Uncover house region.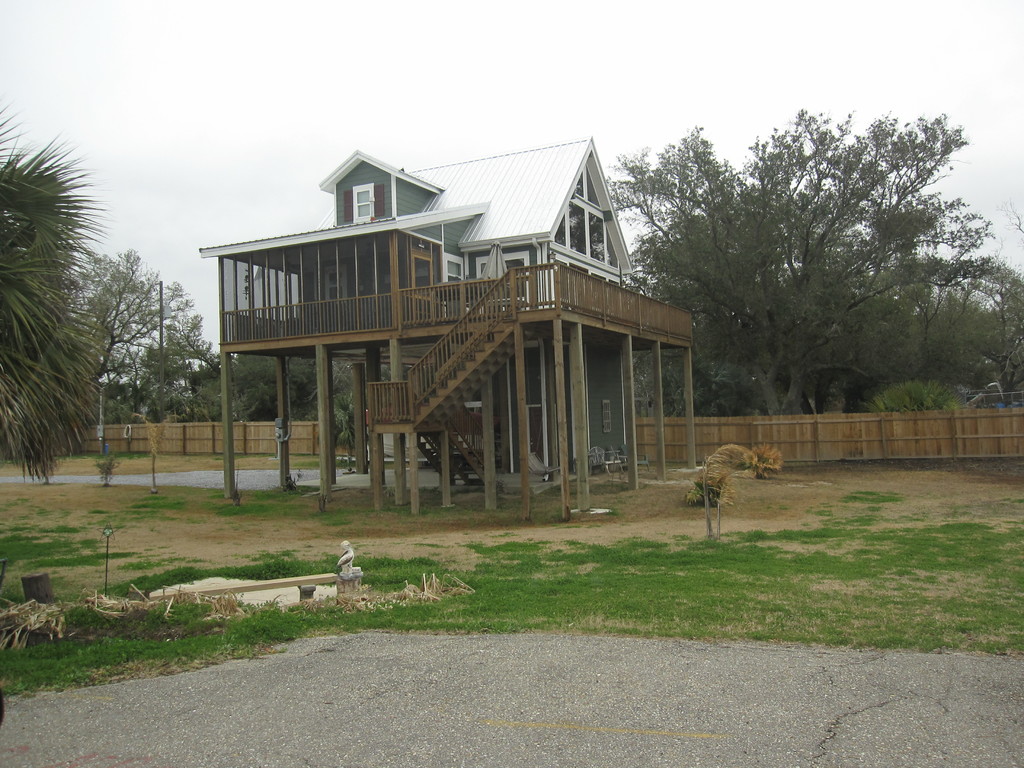
Uncovered: pyautogui.locateOnScreen(202, 125, 700, 533).
